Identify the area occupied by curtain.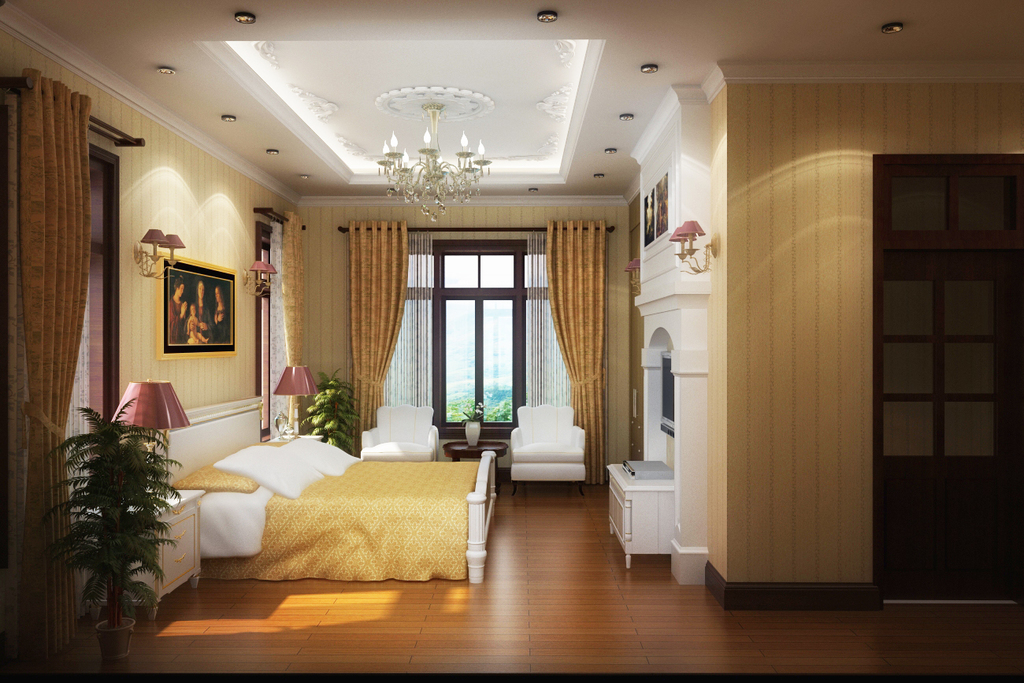
Area: 281/219/303/399.
